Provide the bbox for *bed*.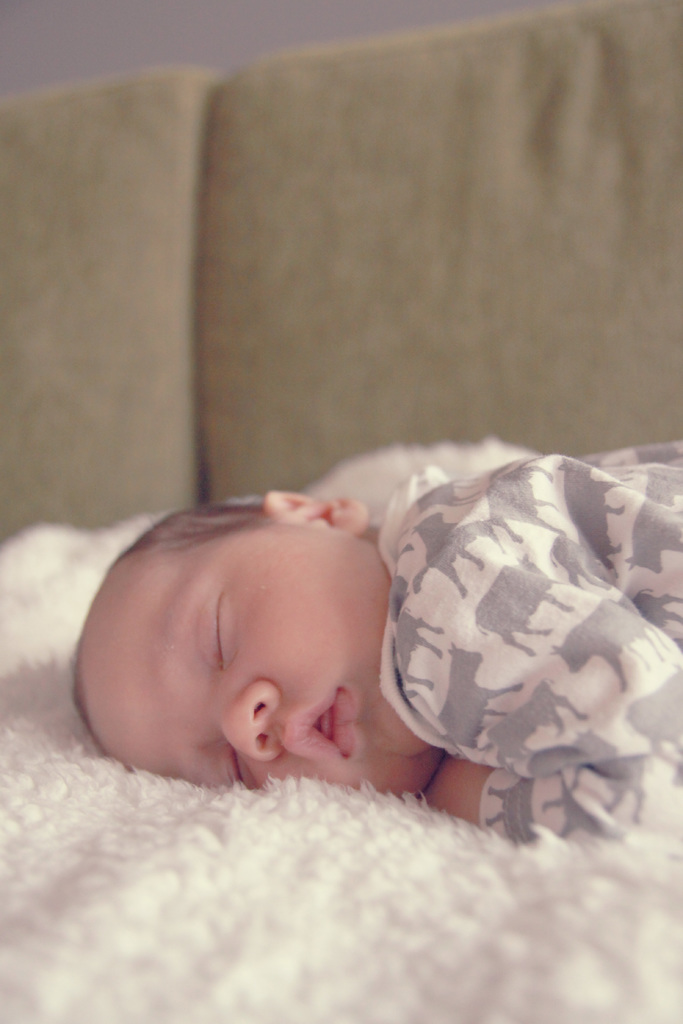
bbox=[0, 0, 682, 1022].
